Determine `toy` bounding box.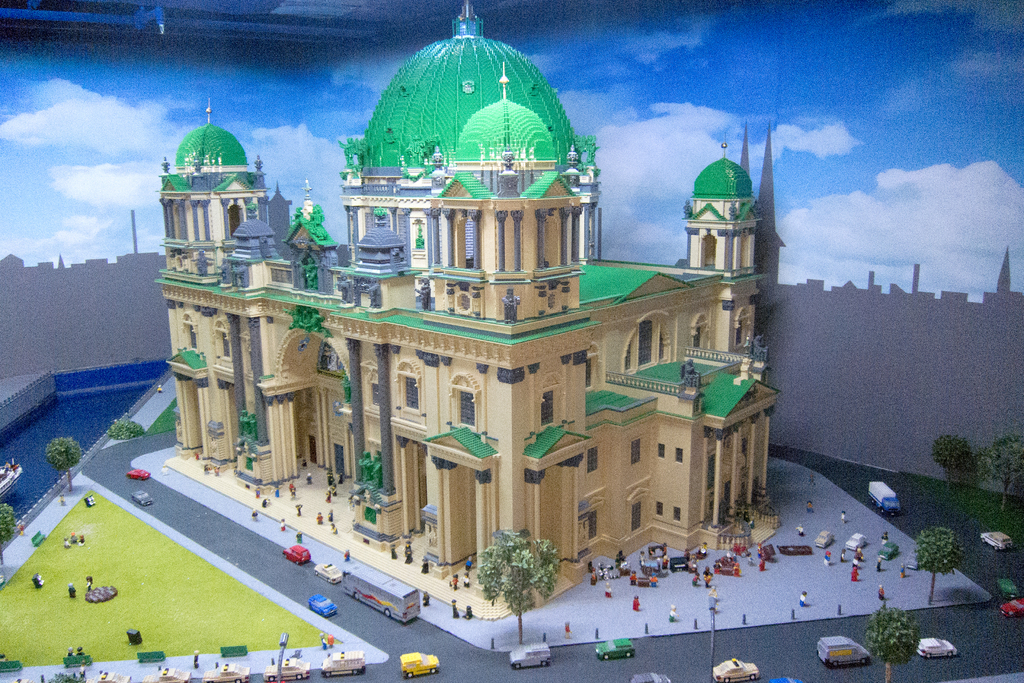
Determined: 0 645 19 671.
